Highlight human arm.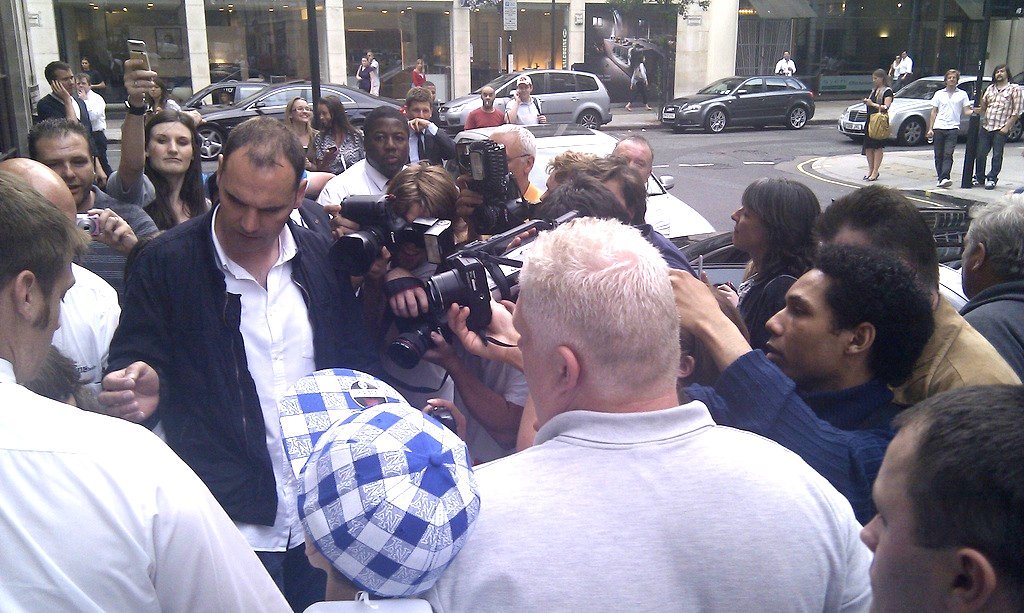
Highlighted region: bbox(465, 110, 474, 126).
